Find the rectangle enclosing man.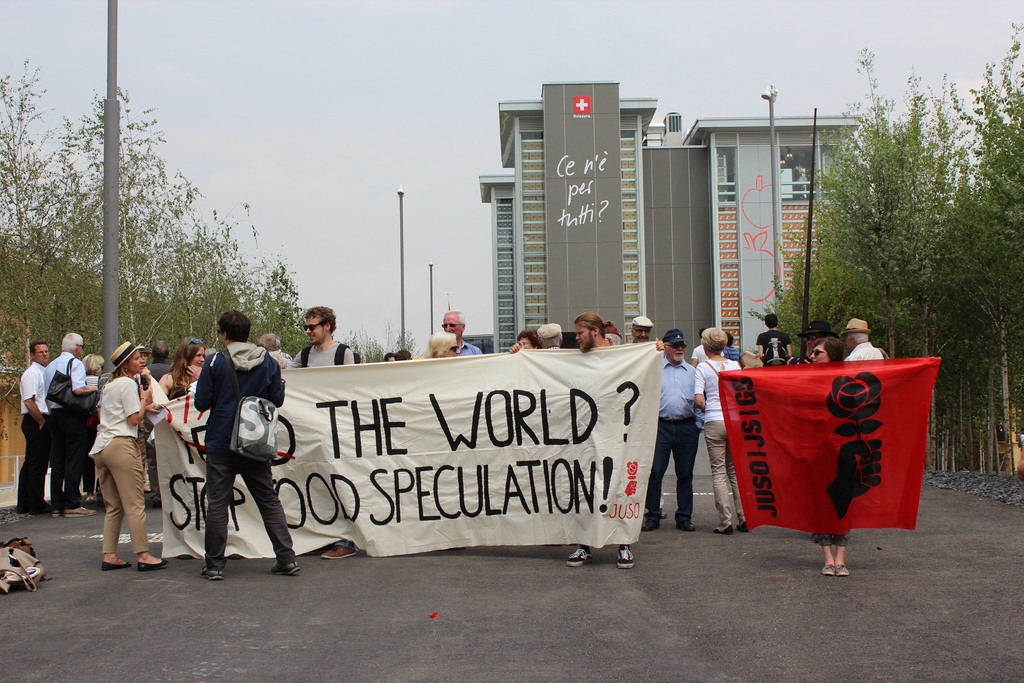
<box>749,311,794,370</box>.
